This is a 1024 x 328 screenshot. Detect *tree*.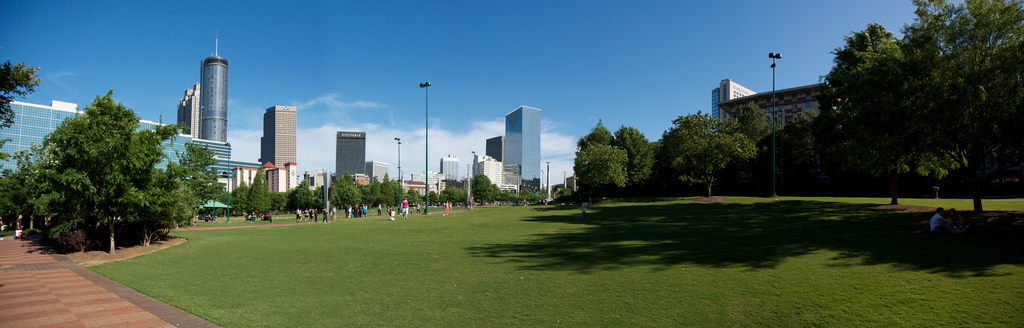
crop(367, 174, 404, 209).
